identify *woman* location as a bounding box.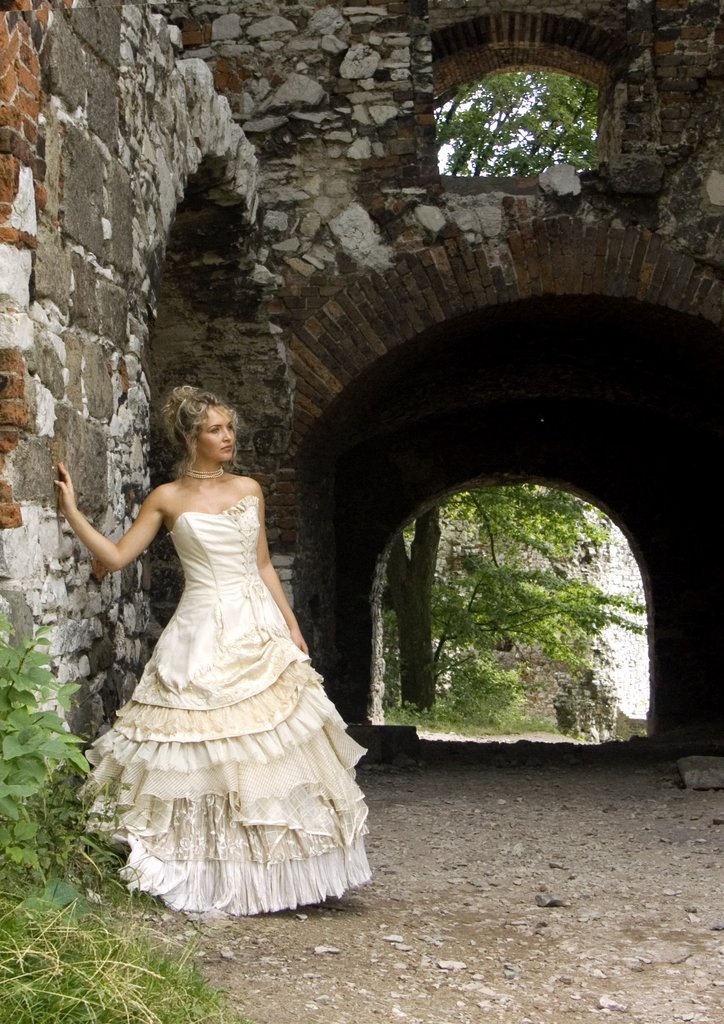
<box>61,378,380,899</box>.
